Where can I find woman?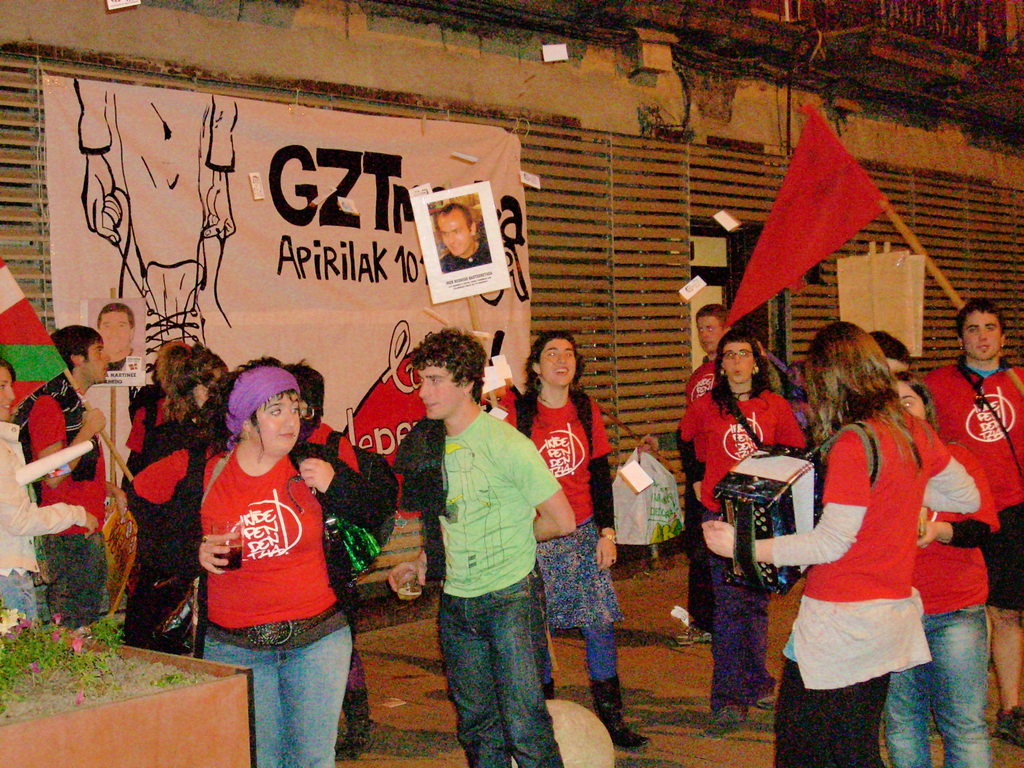
You can find it at (670, 336, 799, 717).
